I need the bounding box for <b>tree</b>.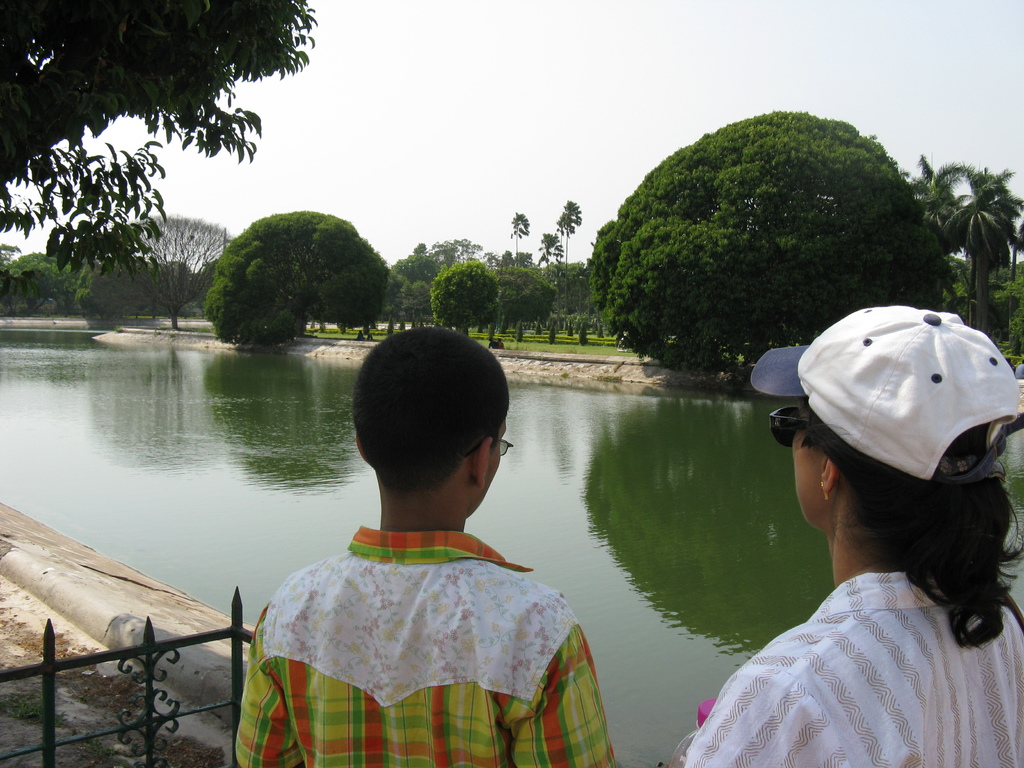
Here it is: 580:108:948:376.
